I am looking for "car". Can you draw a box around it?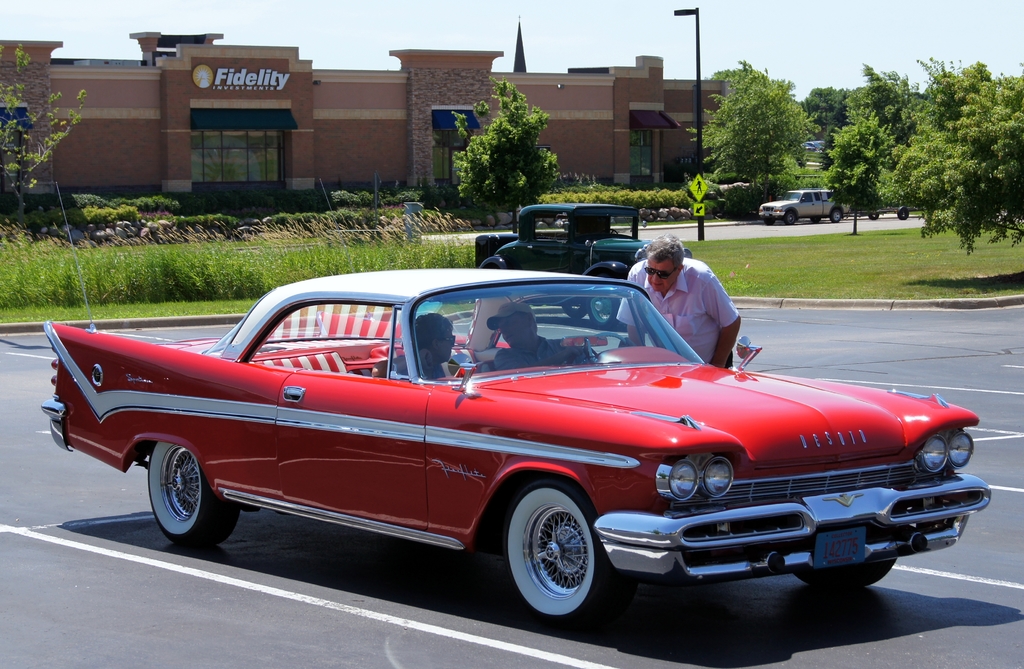
Sure, the bounding box is detection(39, 266, 991, 626).
